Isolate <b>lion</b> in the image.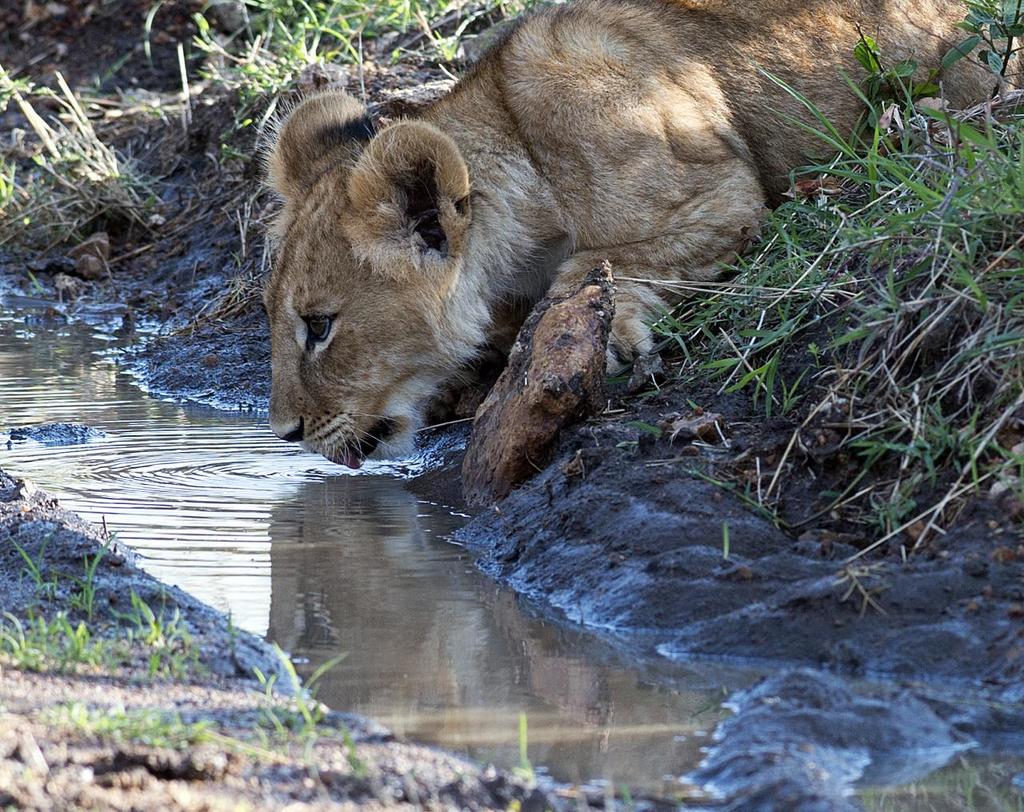
Isolated region: Rect(242, 0, 1023, 490).
